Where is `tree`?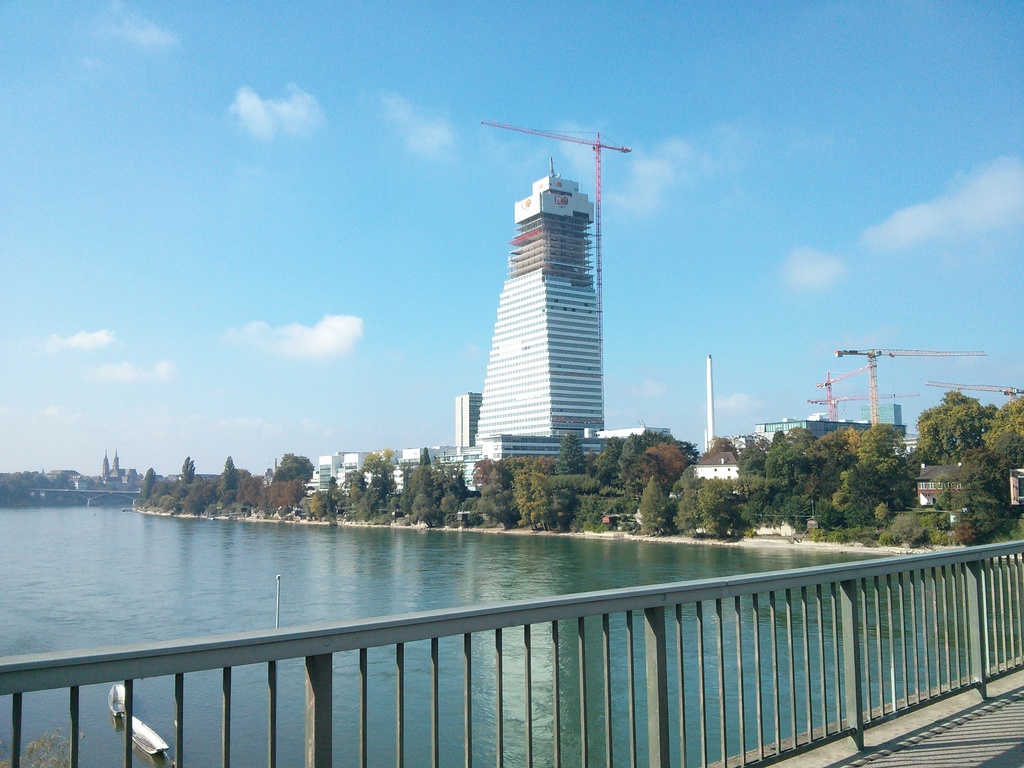
(415, 442, 431, 466).
